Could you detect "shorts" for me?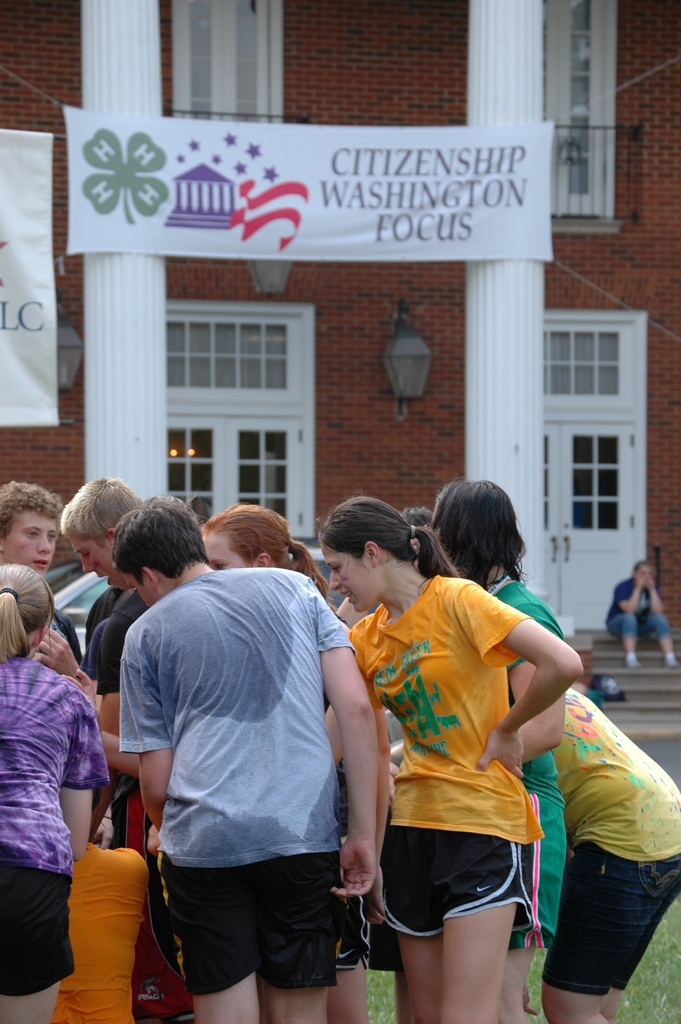
Detection result: select_region(0, 868, 77, 996).
